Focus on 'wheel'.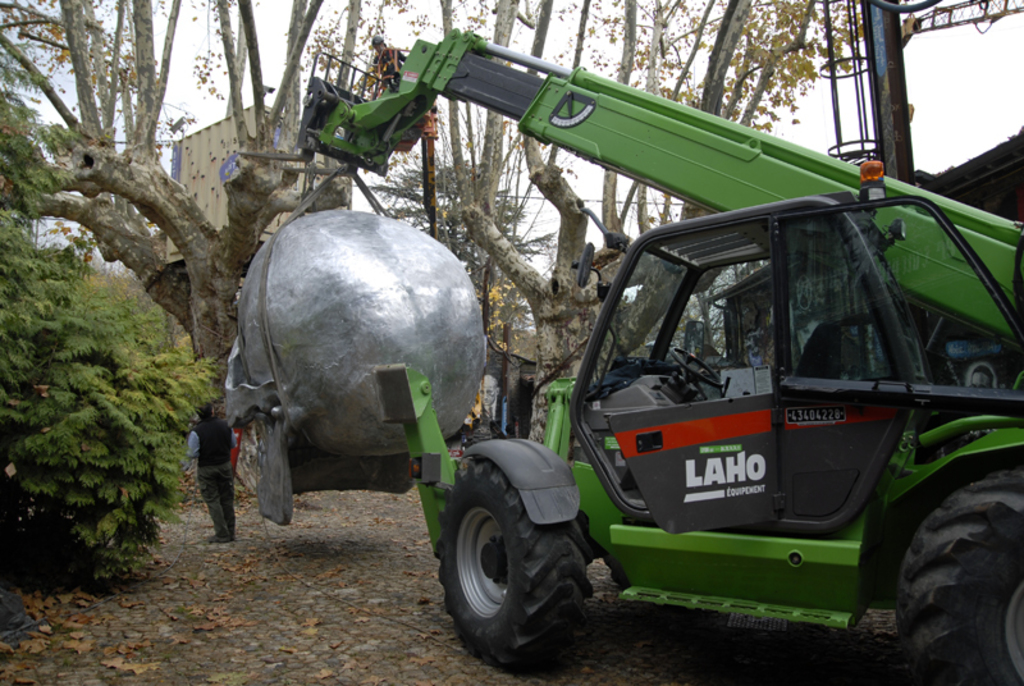
Focused at BBox(672, 348, 723, 388).
